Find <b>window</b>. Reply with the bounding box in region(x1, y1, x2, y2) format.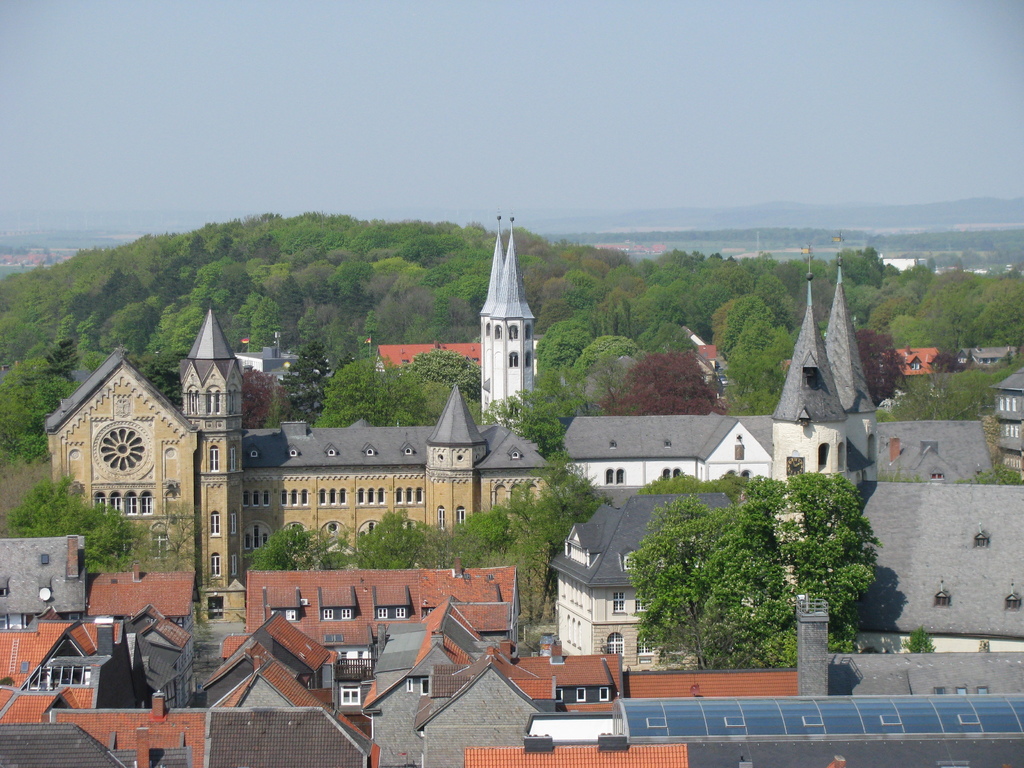
region(19, 614, 36, 629).
